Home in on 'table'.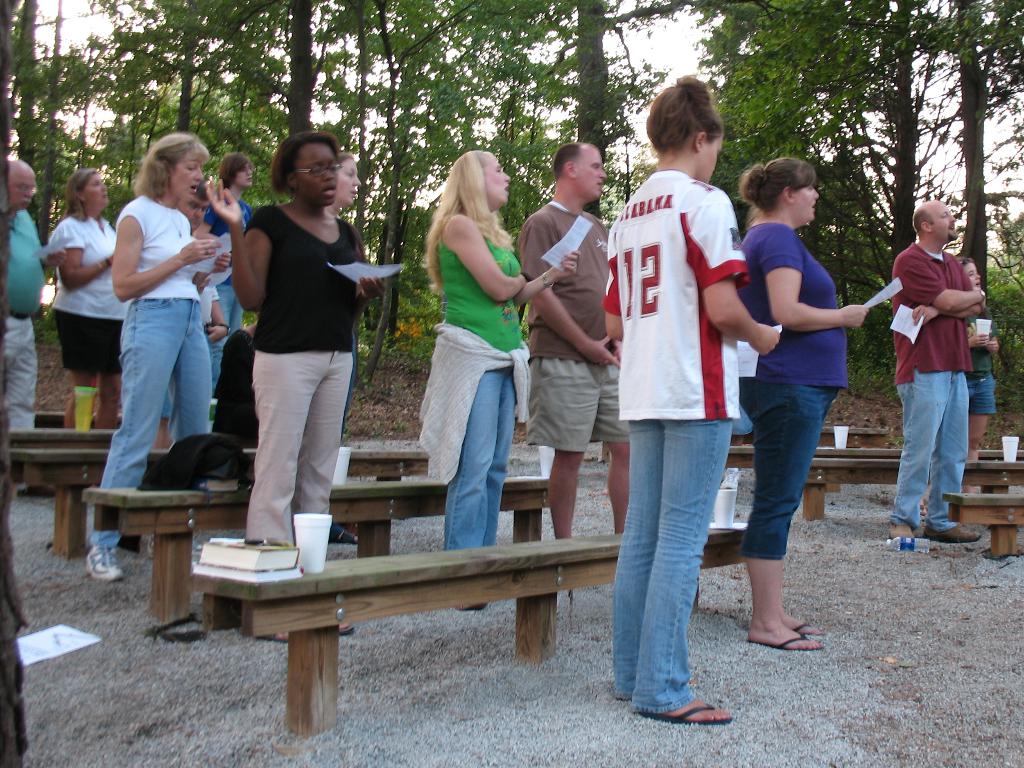
Homed in at {"x1": 727, "y1": 426, "x2": 890, "y2": 442}.
